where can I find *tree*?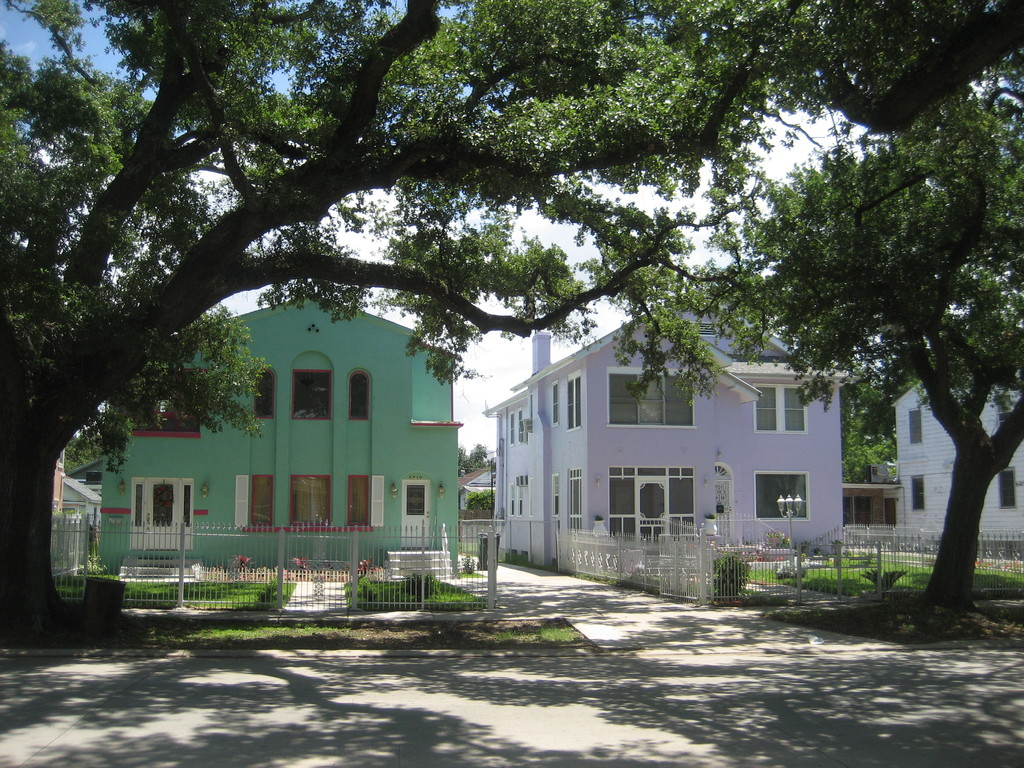
You can find it at Rect(761, 98, 1011, 599).
